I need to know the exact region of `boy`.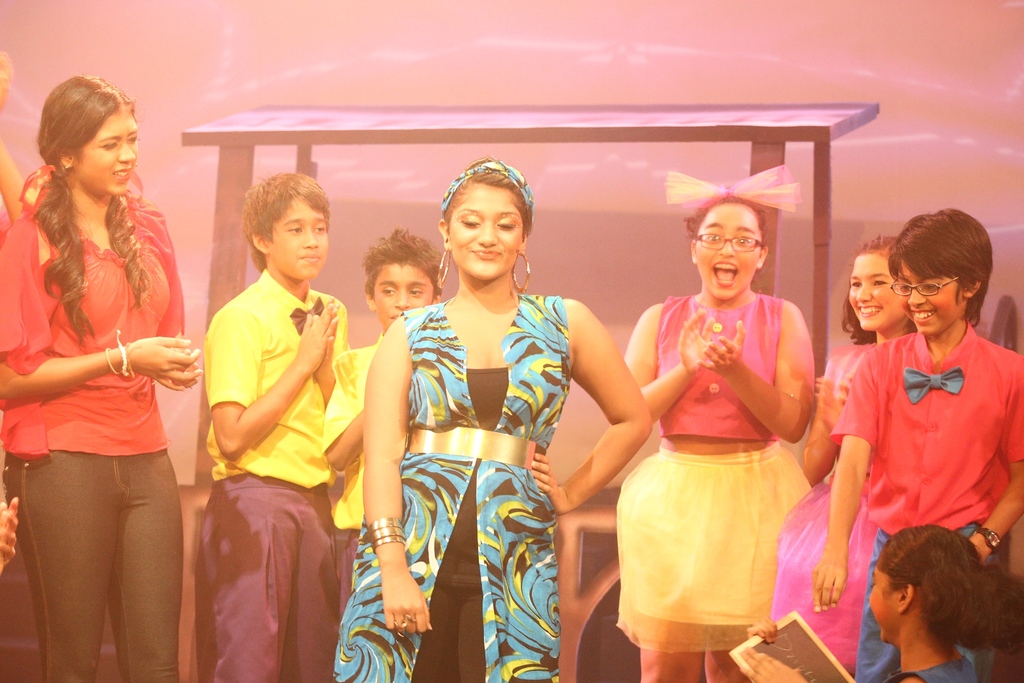
Region: BBox(811, 220, 1019, 627).
